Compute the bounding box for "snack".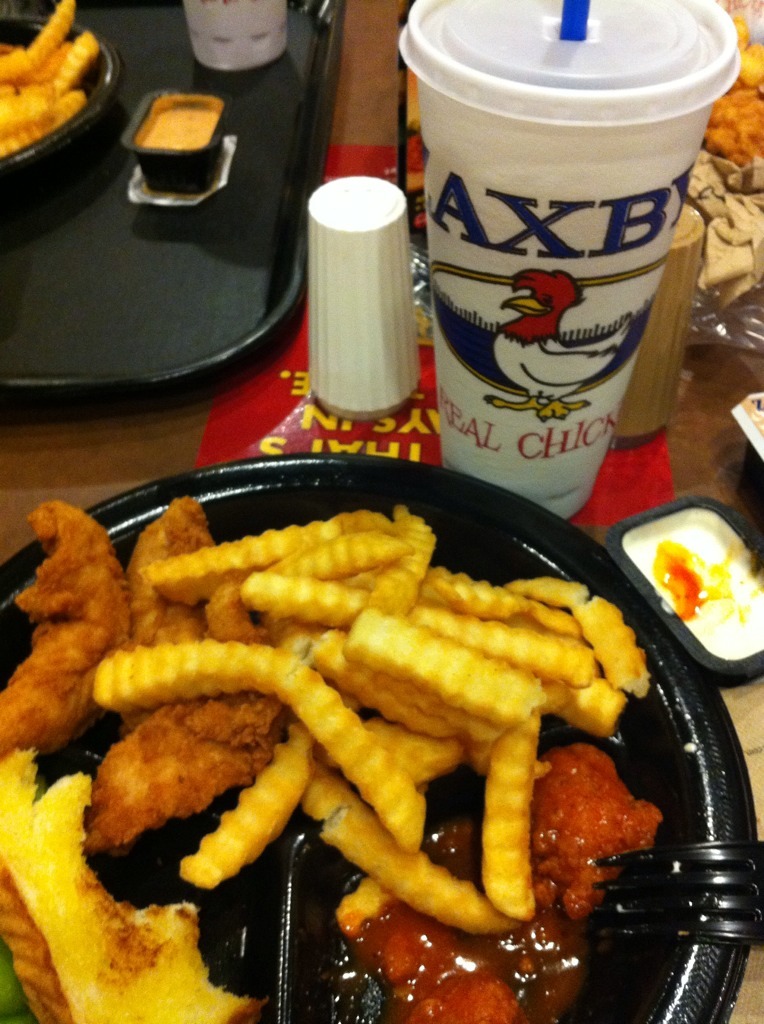
0:12:100:118.
